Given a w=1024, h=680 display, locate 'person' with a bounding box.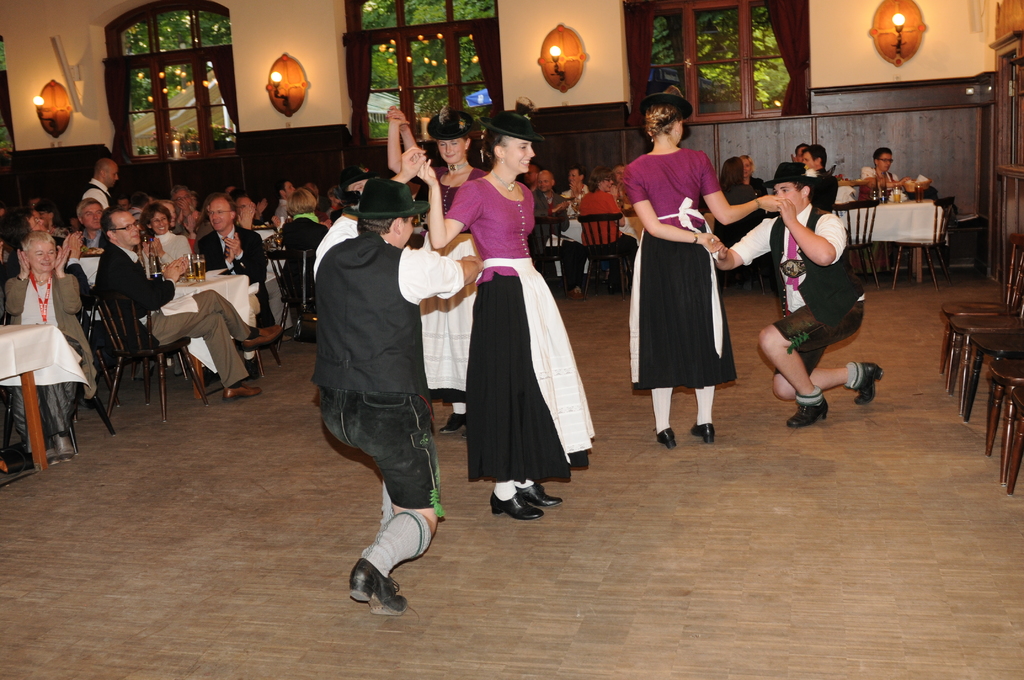
Located: detection(94, 207, 285, 403).
